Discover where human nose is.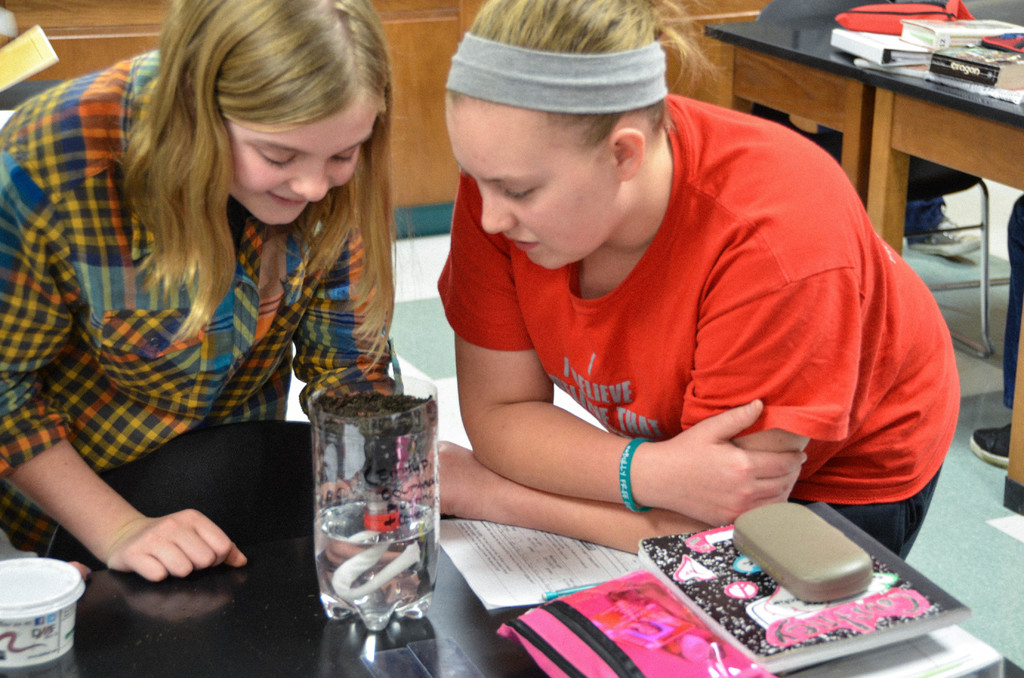
Discovered at rect(289, 162, 329, 204).
